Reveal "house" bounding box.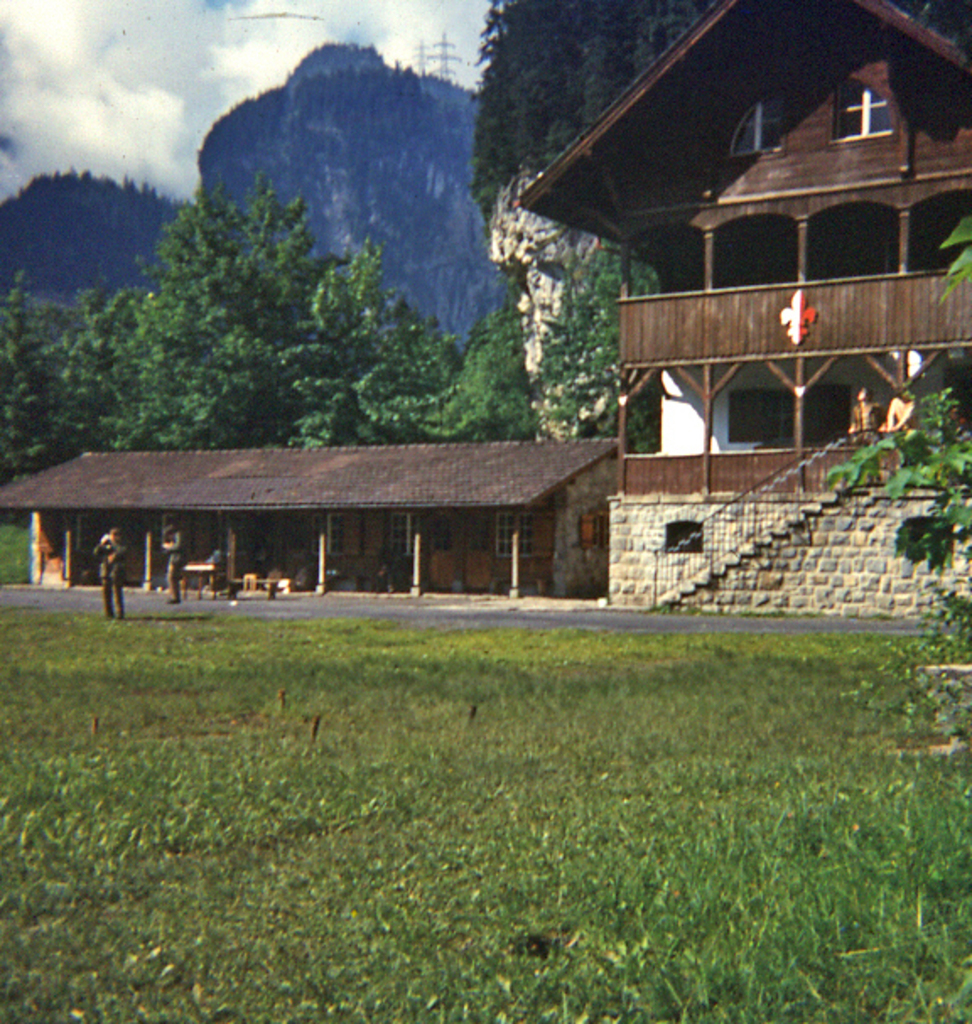
Revealed: pyautogui.locateOnScreen(0, 445, 616, 594).
